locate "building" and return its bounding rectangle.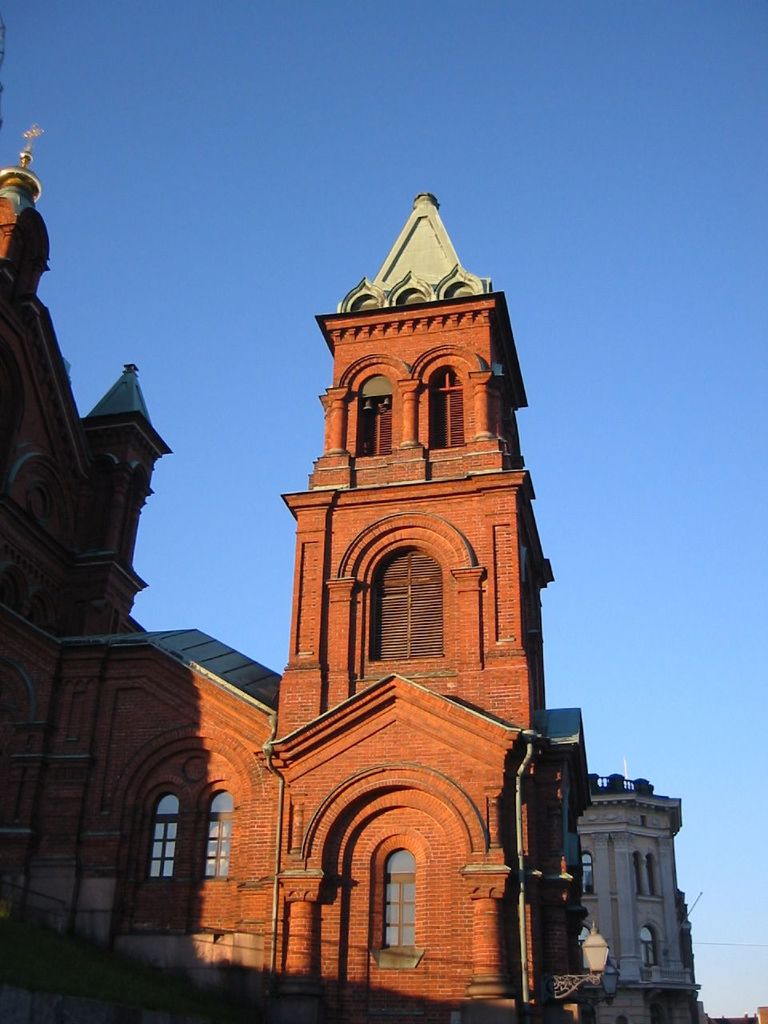
<region>580, 757, 705, 996</region>.
